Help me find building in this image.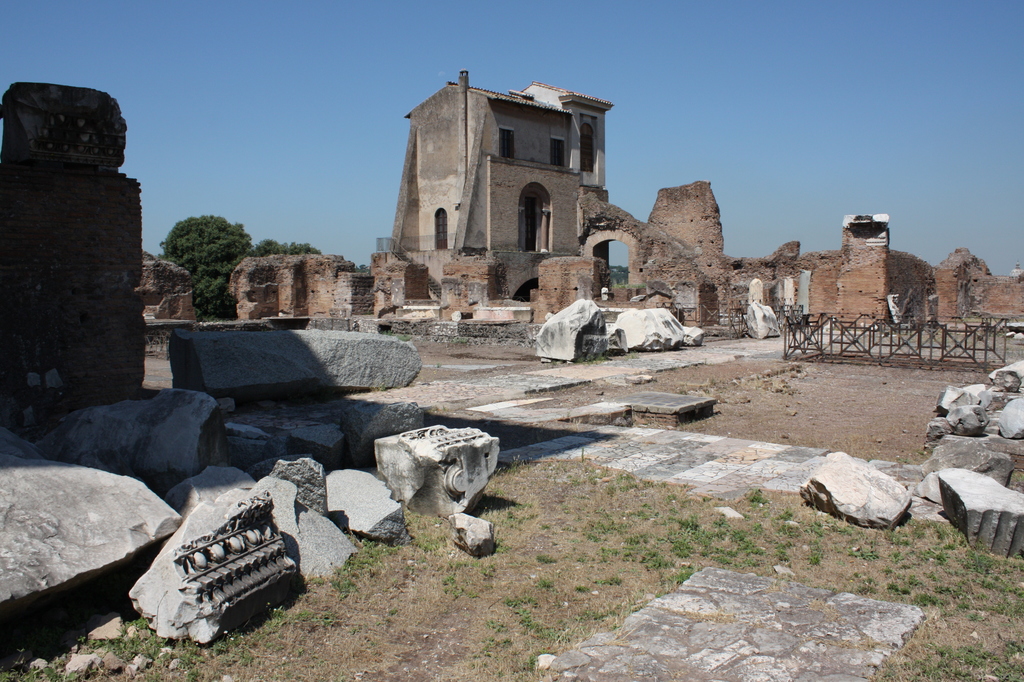
Found it: l=523, t=83, r=614, b=183.
